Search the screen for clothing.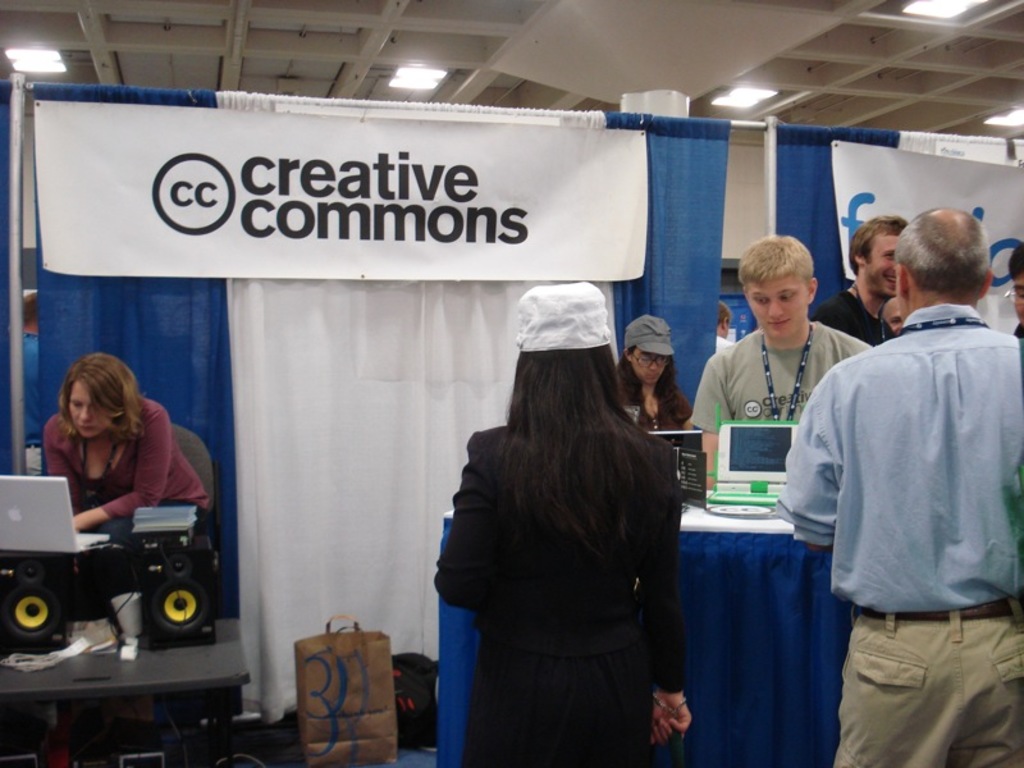
Found at {"left": 809, "top": 280, "right": 888, "bottom": 351}.
